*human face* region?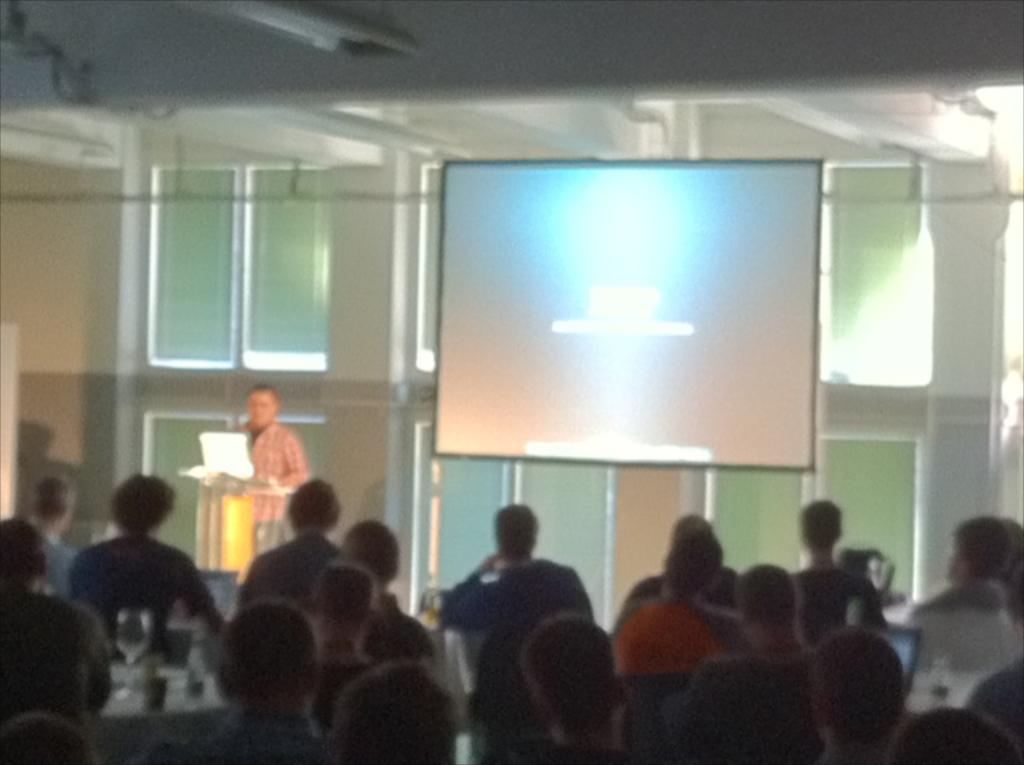
245, 392, 280, 431
